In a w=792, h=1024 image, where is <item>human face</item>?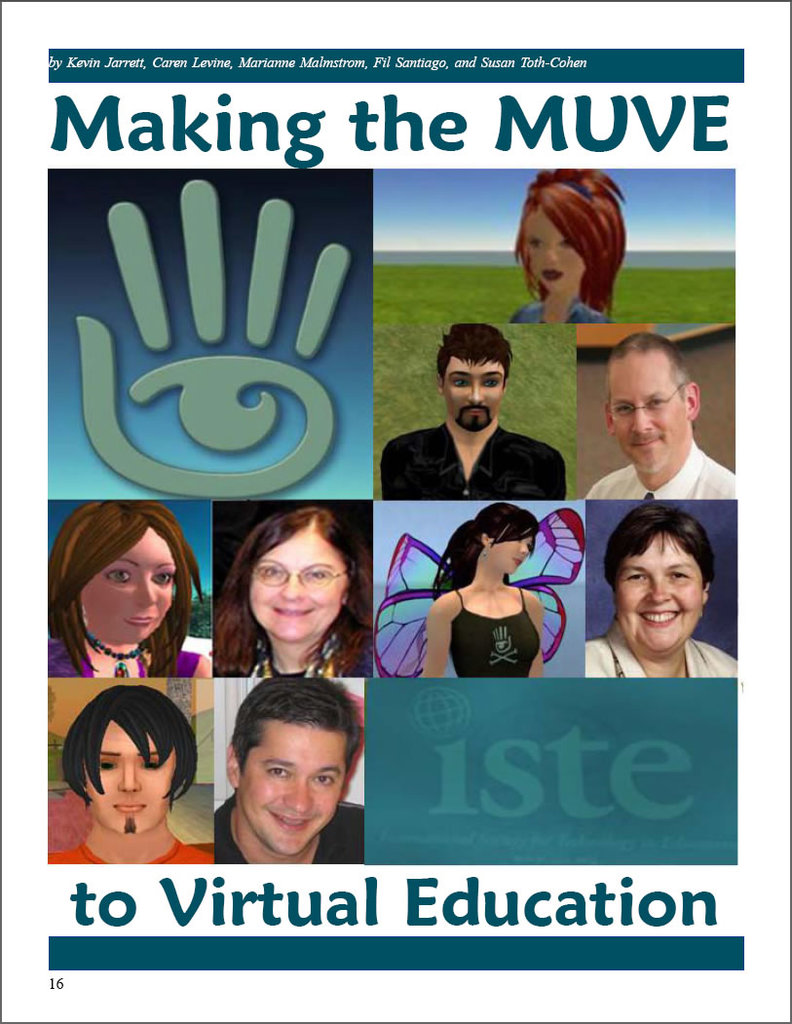
crop(613, 533, 700, 651).
